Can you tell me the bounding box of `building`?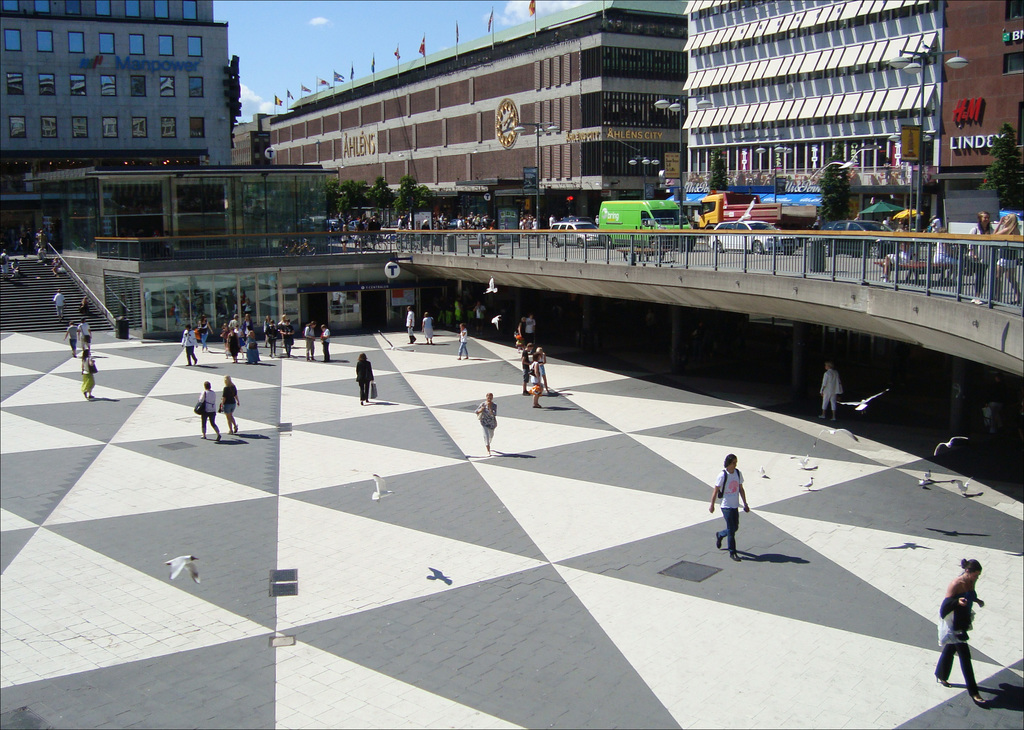
<region>1, 0, 241, 250</region>.
